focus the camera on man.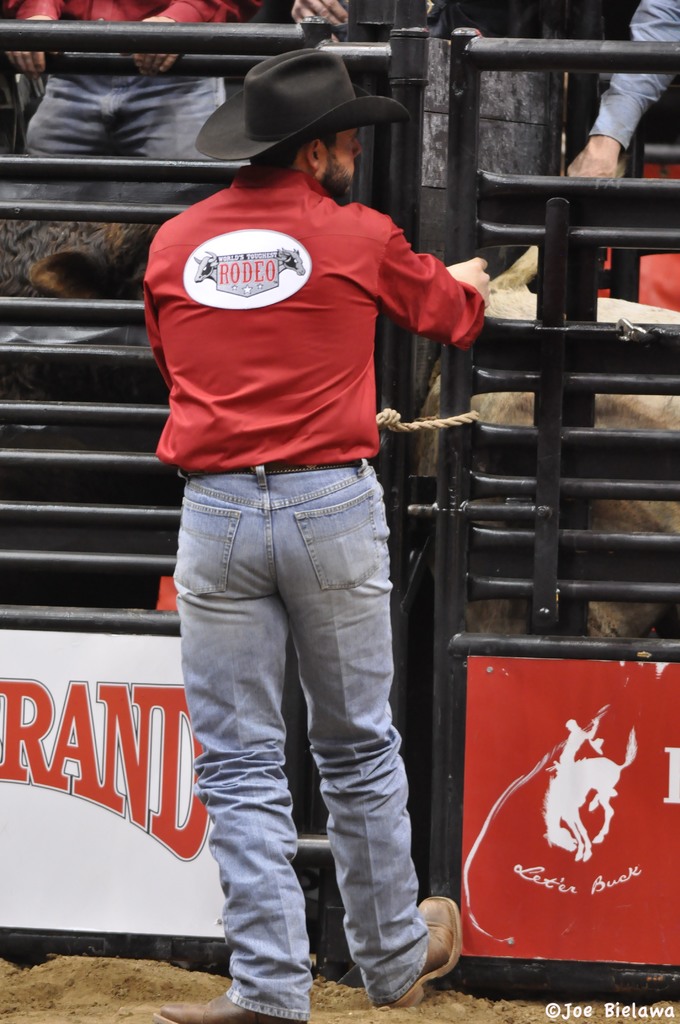
Focus region: {"x1": 3, "y1": 0, "x2": 271, "y2": 158}.
